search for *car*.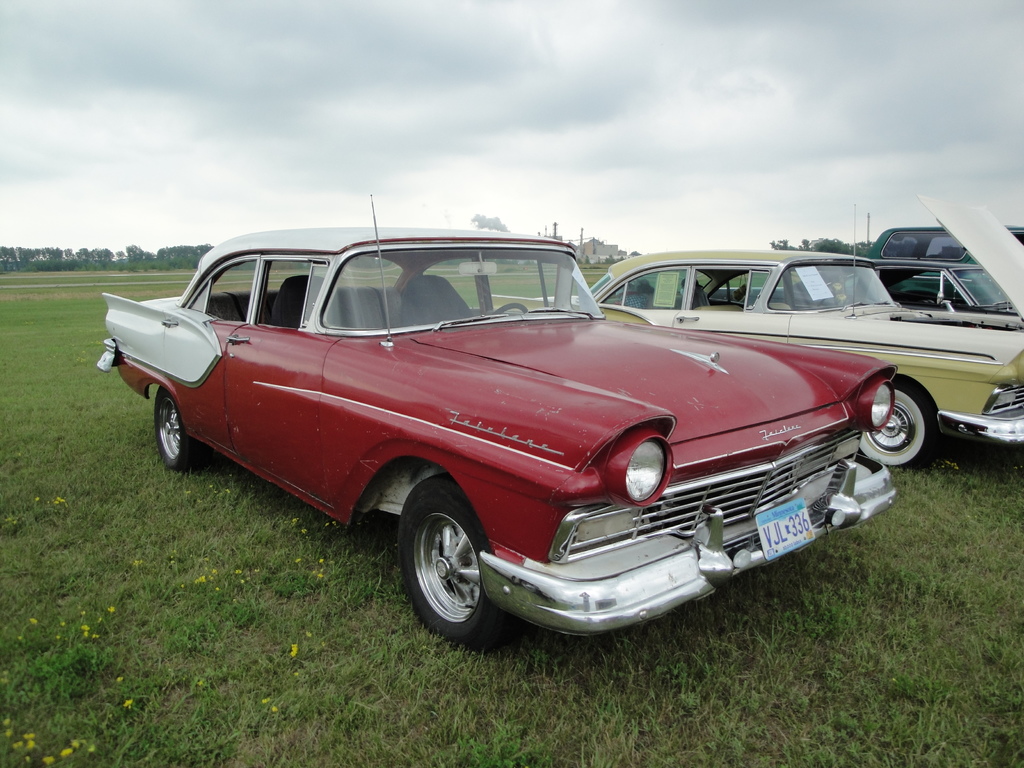
Found at bbox(491, 198, 1023, 474).
